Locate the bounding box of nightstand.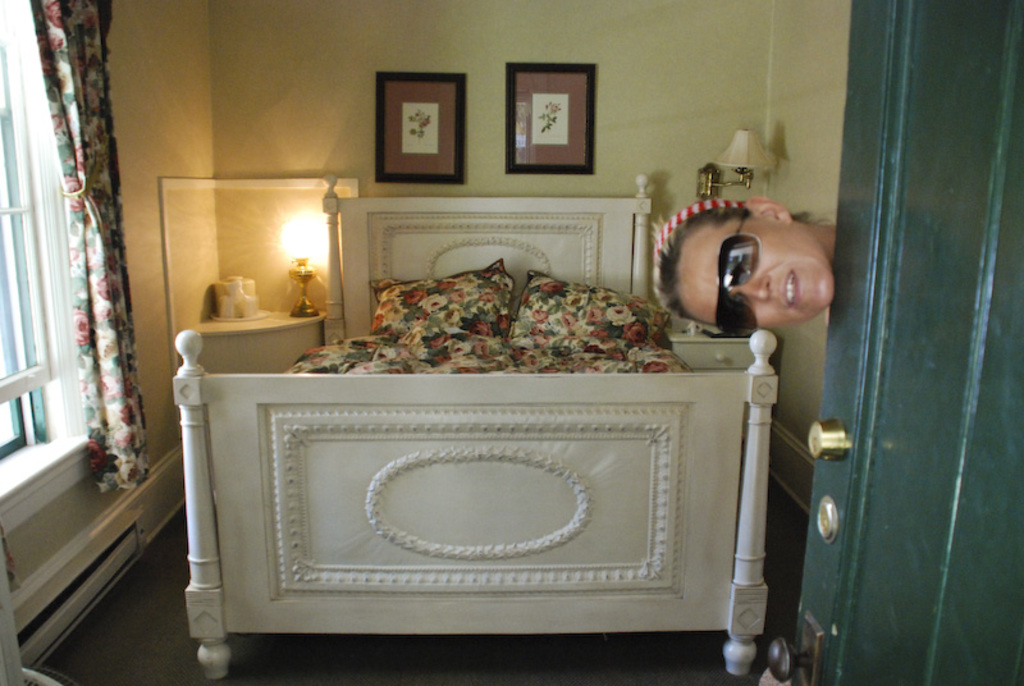
Bounding box: bbox=[183, 308, 329, 374].
